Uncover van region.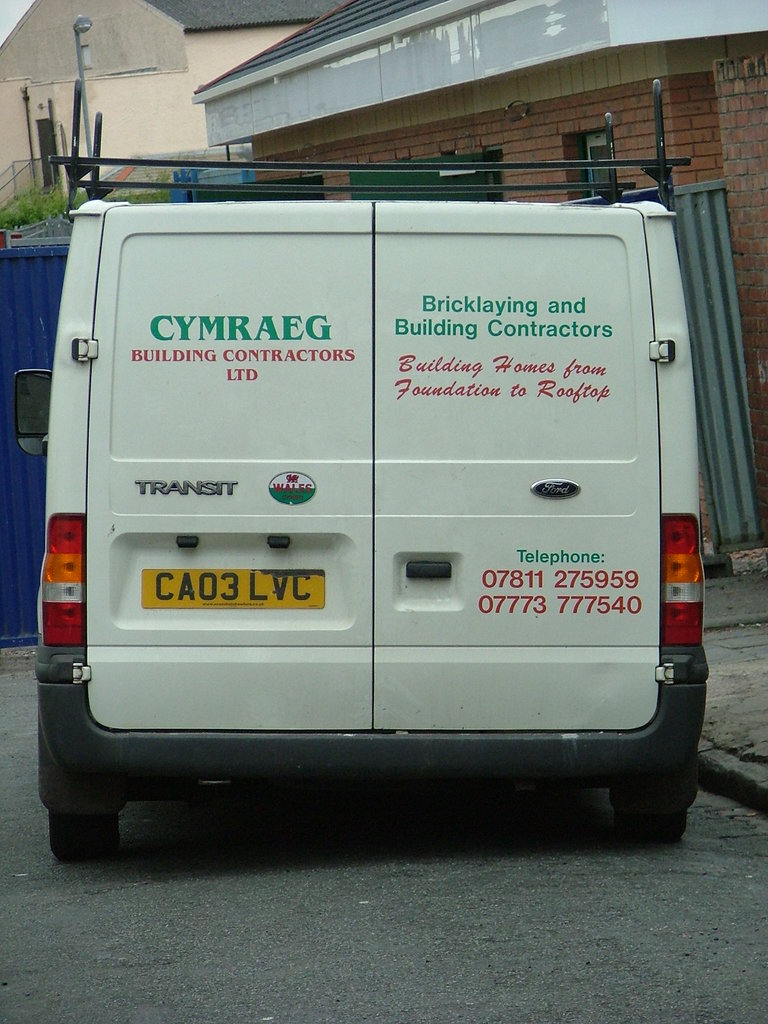
Uncovered: bbox=(28, 78, 712, 868).
